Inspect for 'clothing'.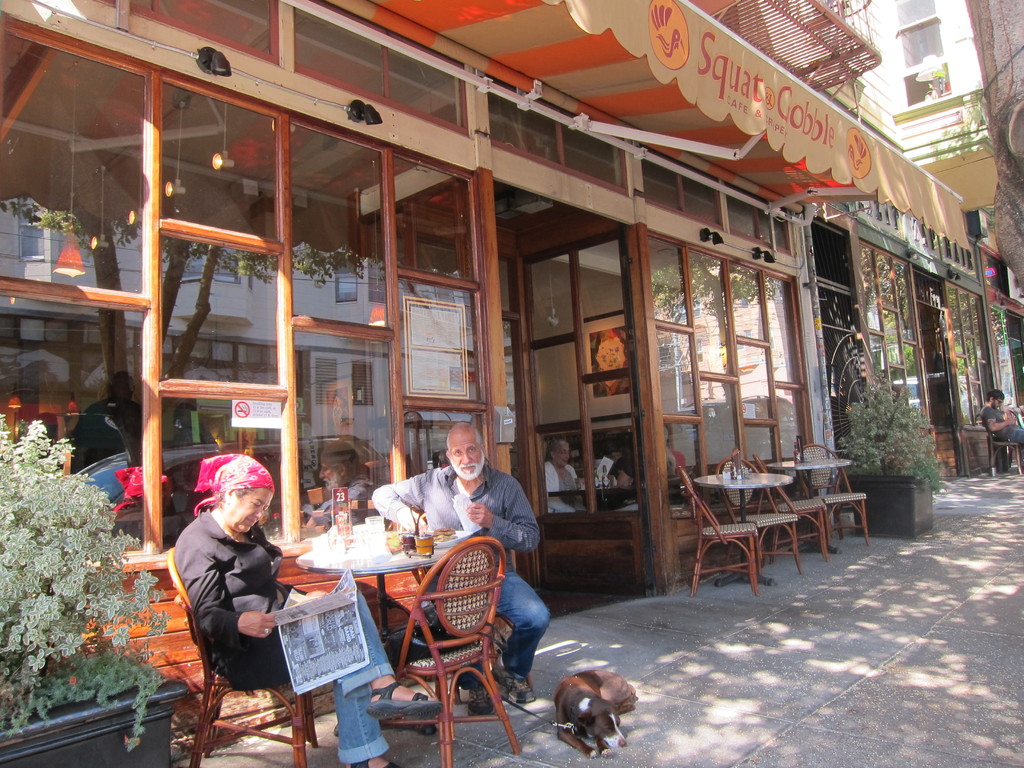
Inspection: (x1=366, y1=463, x2=547, y2=687).
